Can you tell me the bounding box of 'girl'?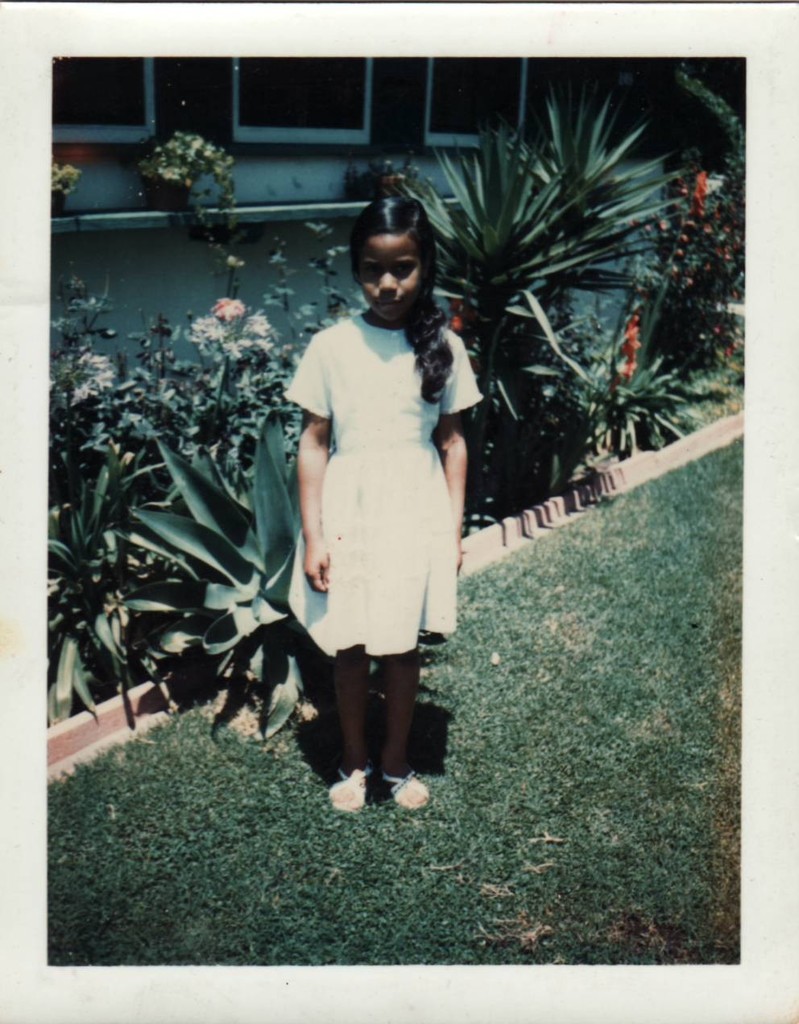
(281,195,484,812).
